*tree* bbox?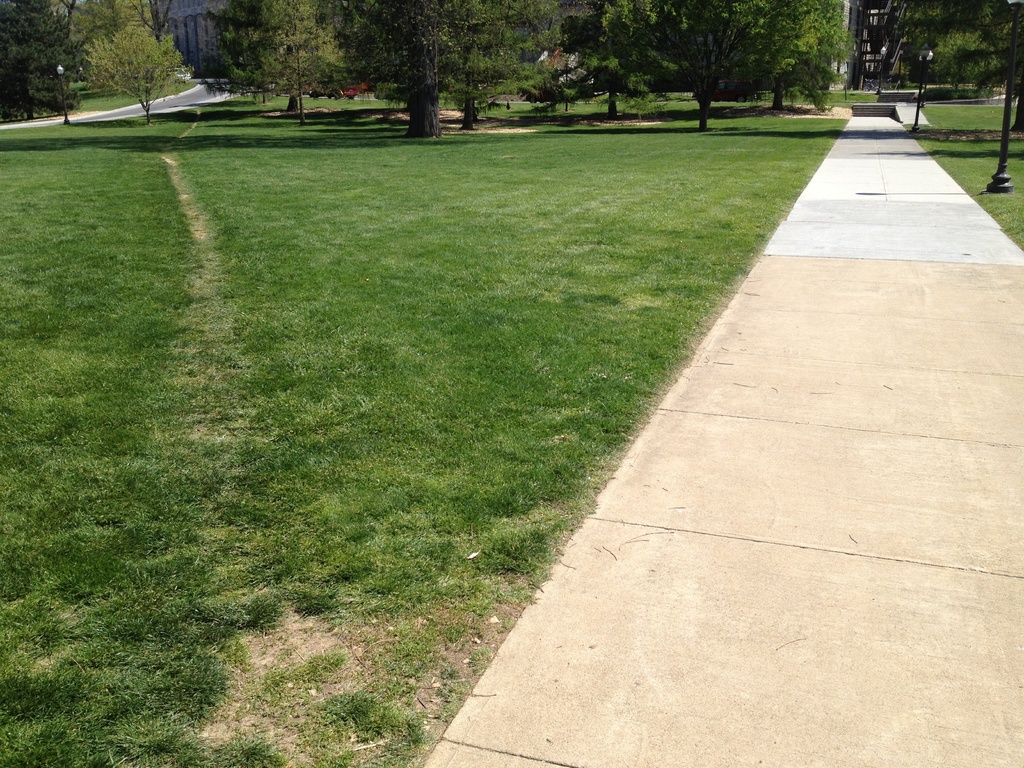
Rect(199, 0, 360, 109)
